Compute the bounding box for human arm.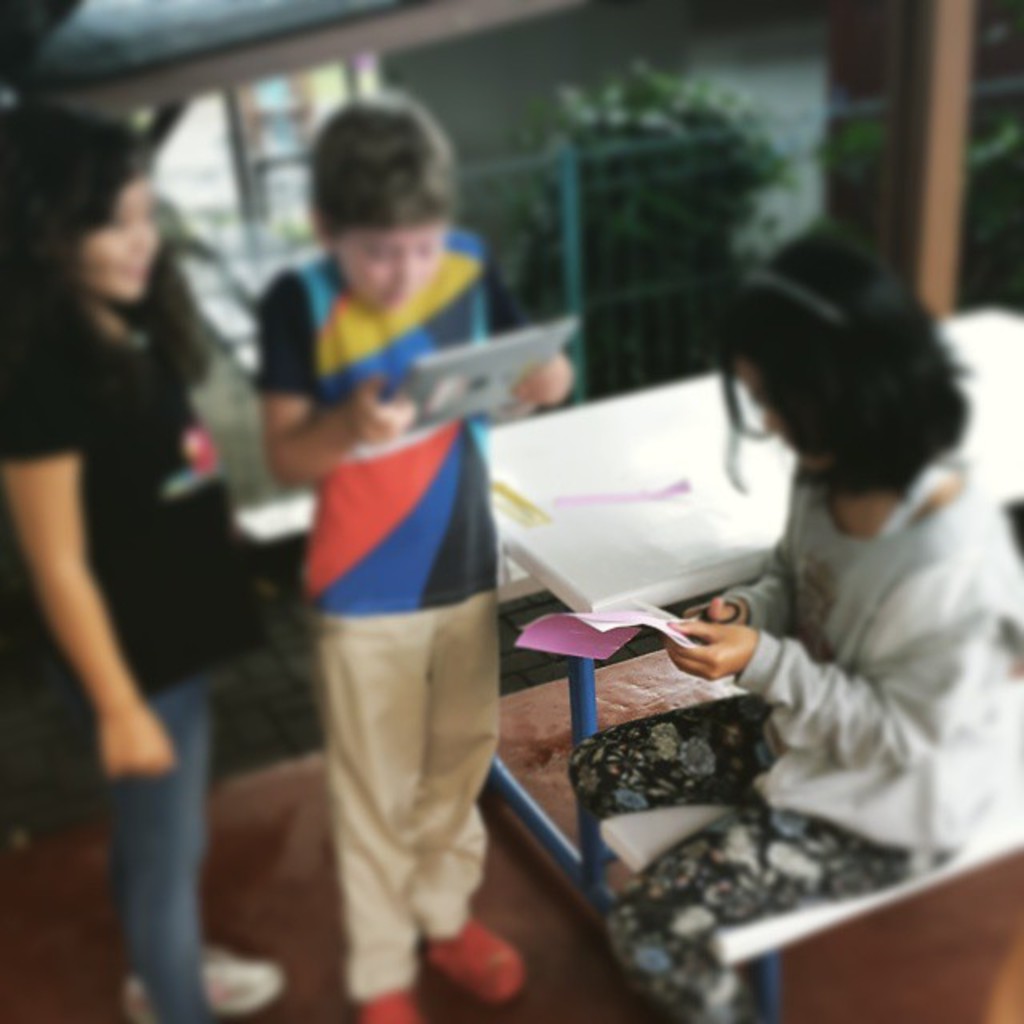
left=10, top=386, right=187, bottom=827.
